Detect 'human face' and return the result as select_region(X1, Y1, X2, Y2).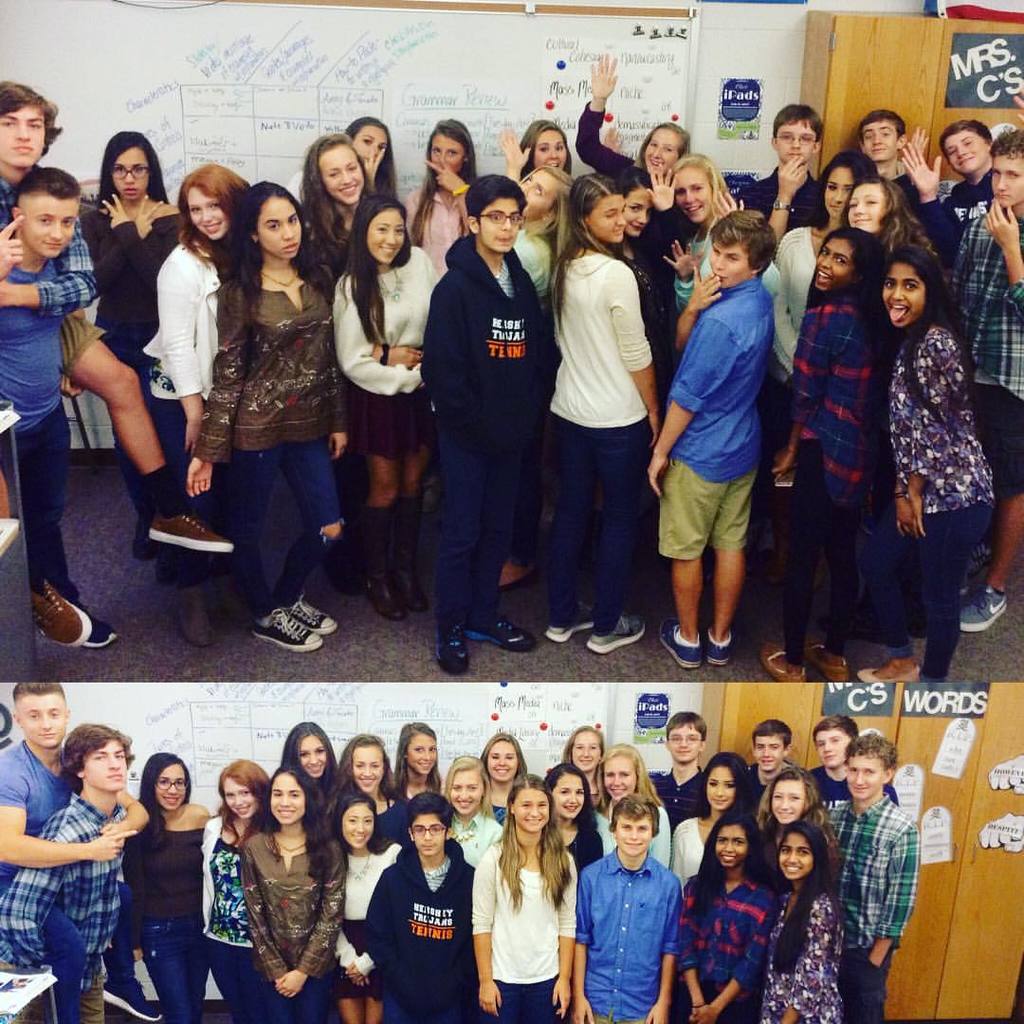
select_region(346, 800, 379, 849).
